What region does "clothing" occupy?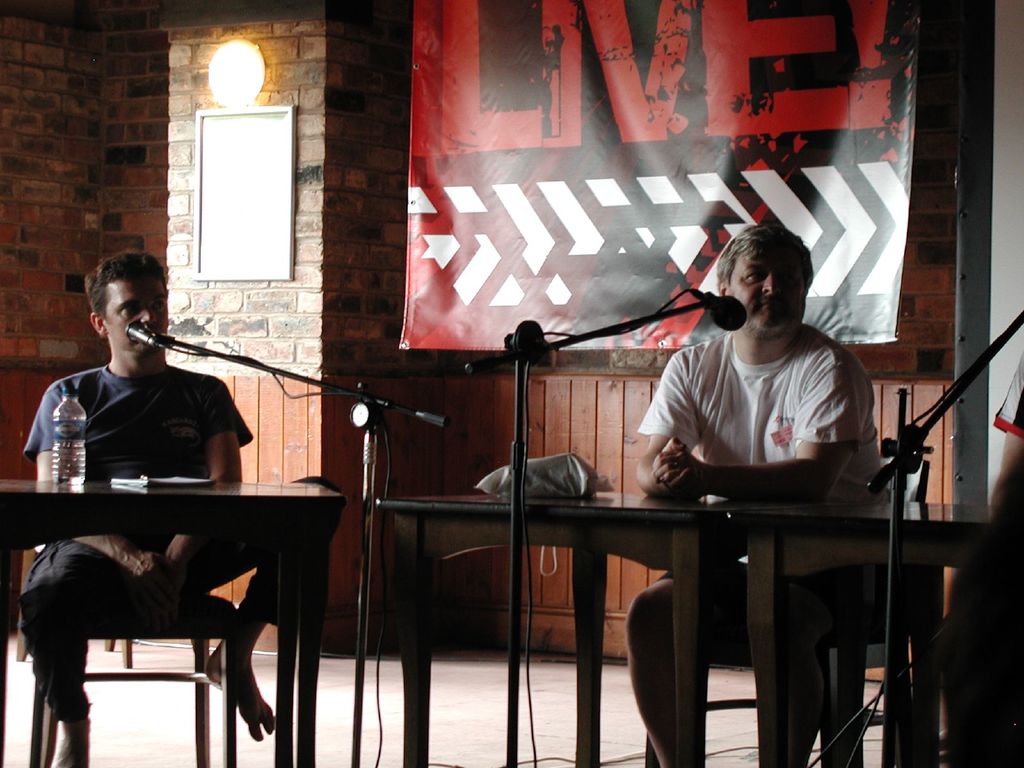
bbox=[15, 476, 337, 767].
